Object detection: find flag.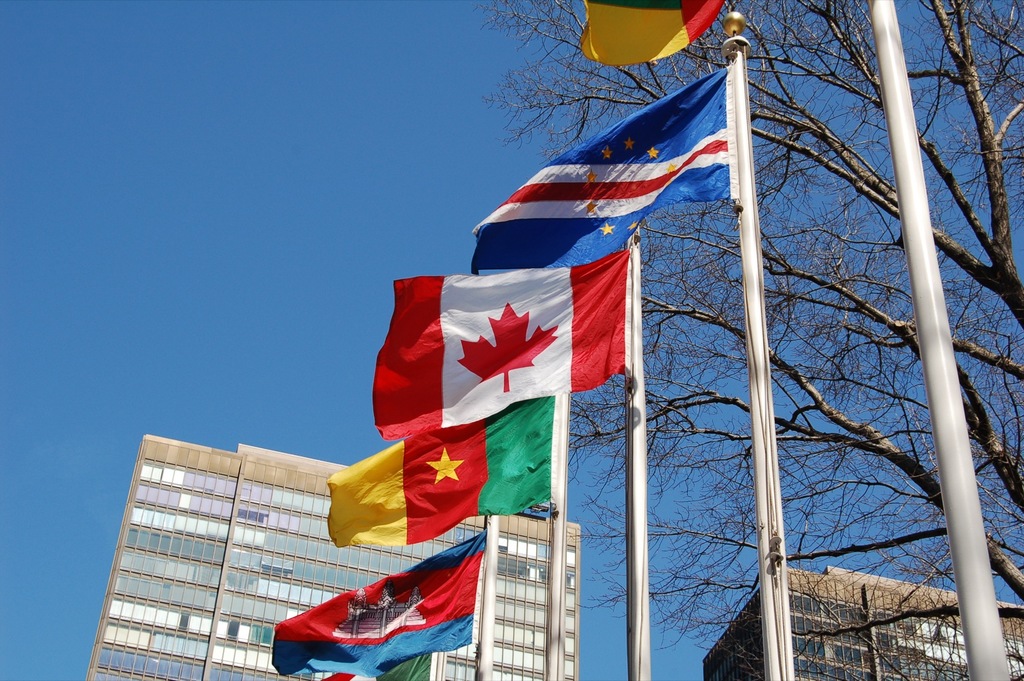
detection(328, 405, 572, 552).
